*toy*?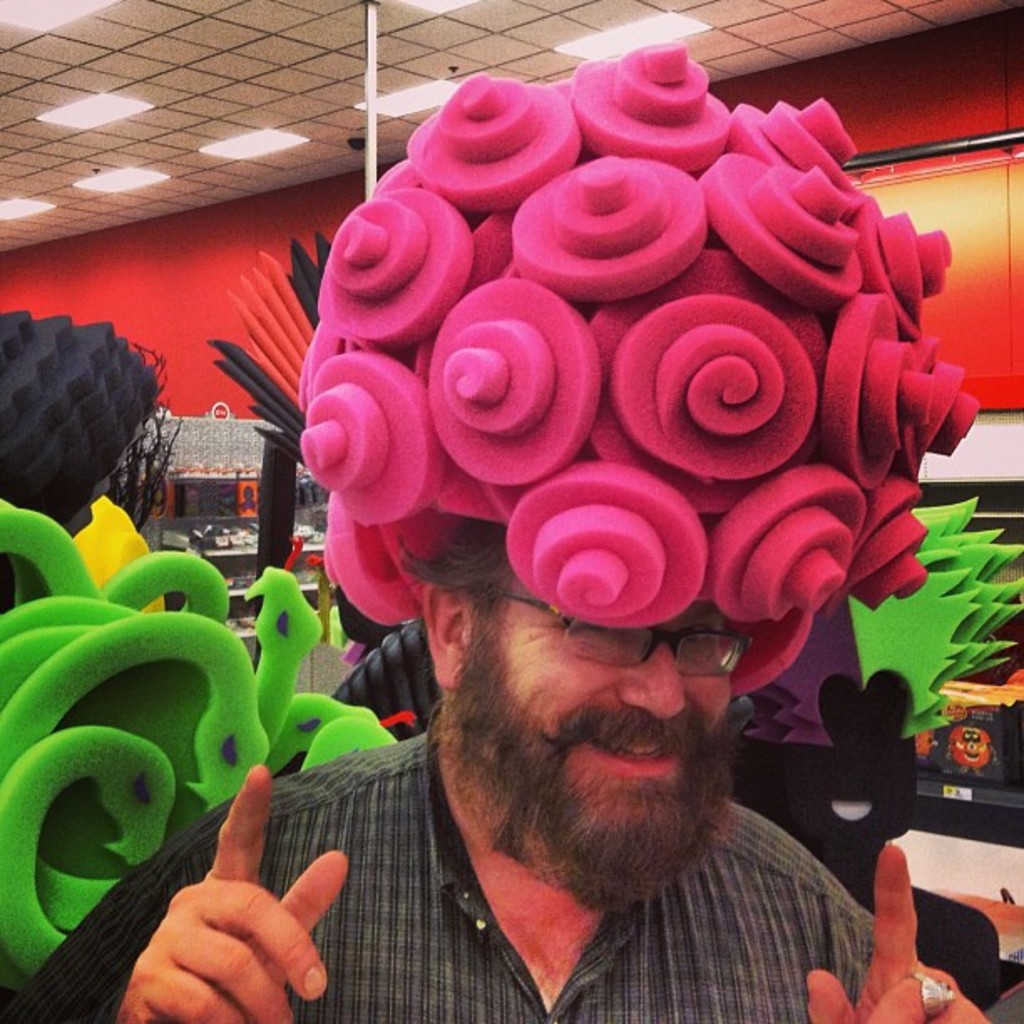
l=736, t=581, r=870, b=755
